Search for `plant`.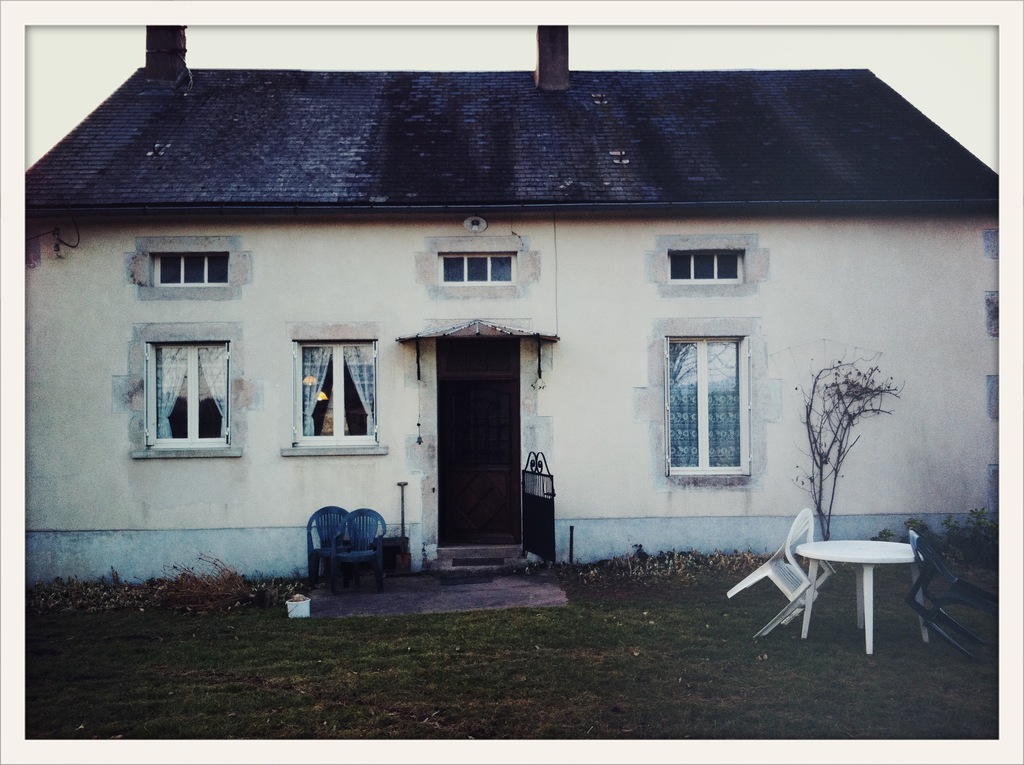
Found at x1=796 y1=334 x2=925 y2=535.
